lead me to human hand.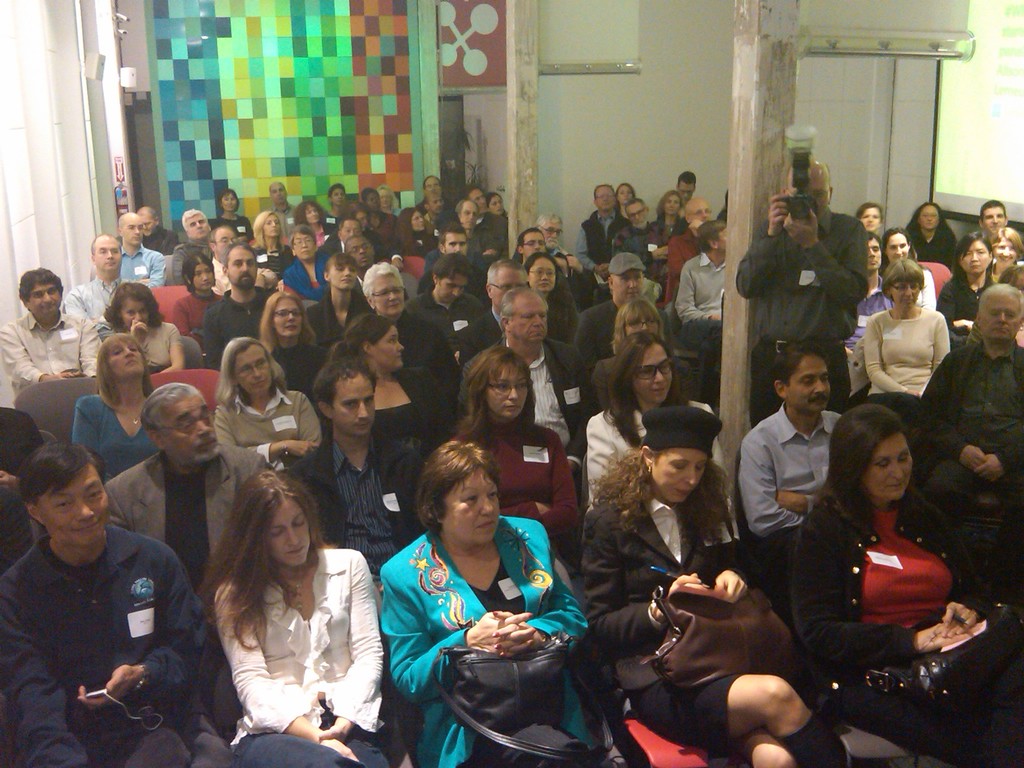
Lead to [left=940, top=602, right=982, bottom=631].
